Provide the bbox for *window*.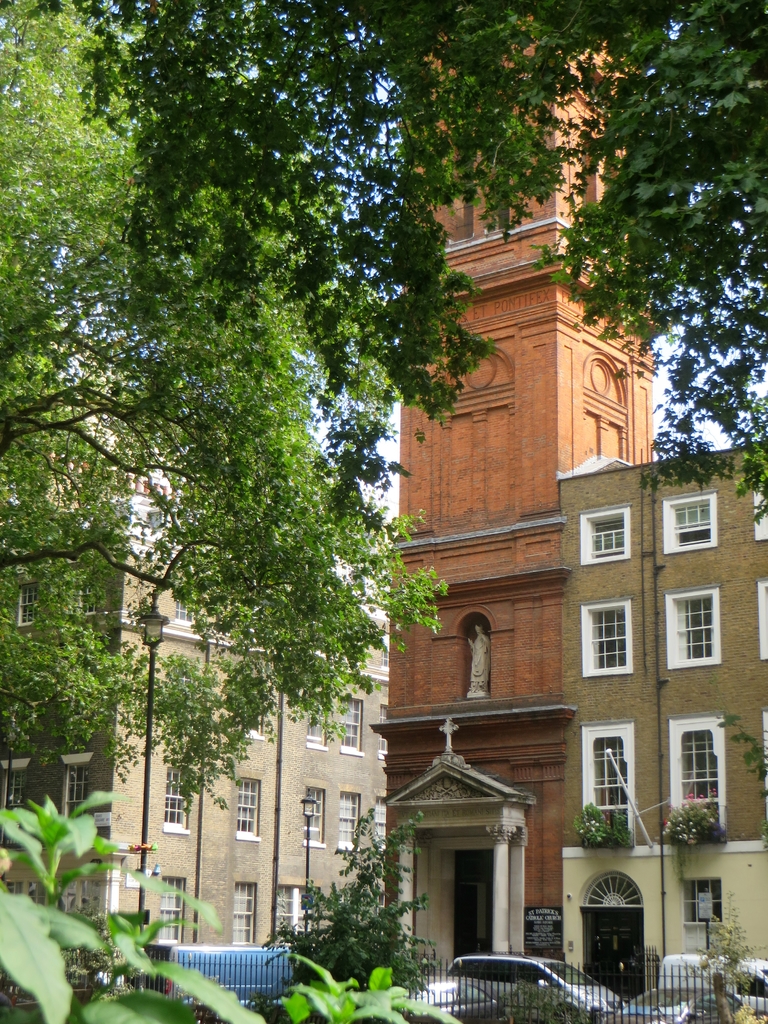
x1=663 y1=711 x2=721 y2=842.
